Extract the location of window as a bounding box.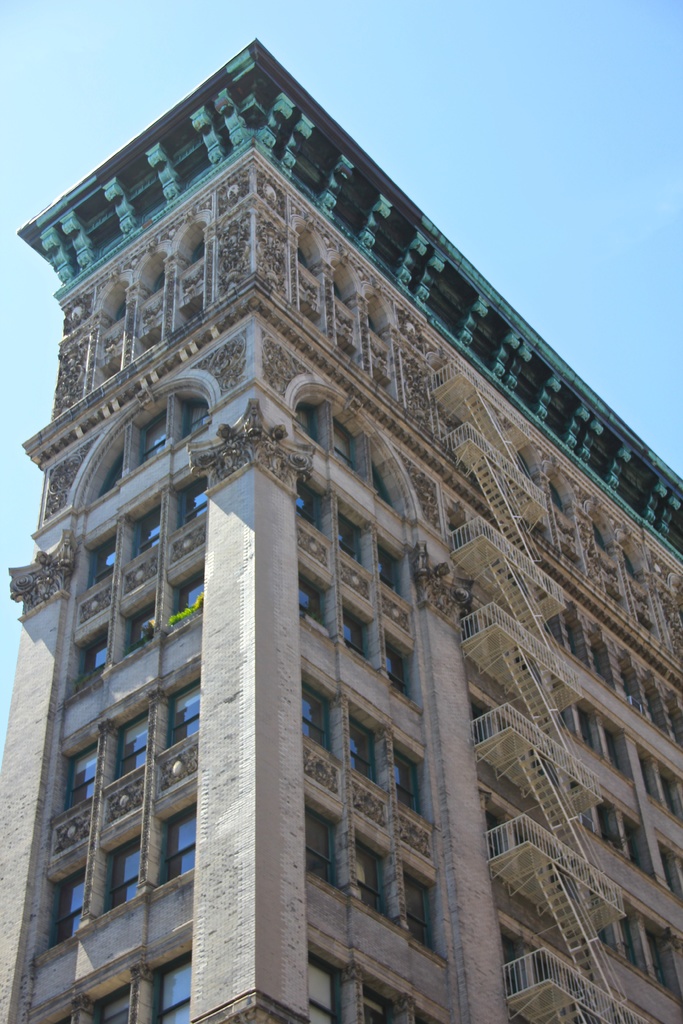
BBox(345, 837, 397, 922).
